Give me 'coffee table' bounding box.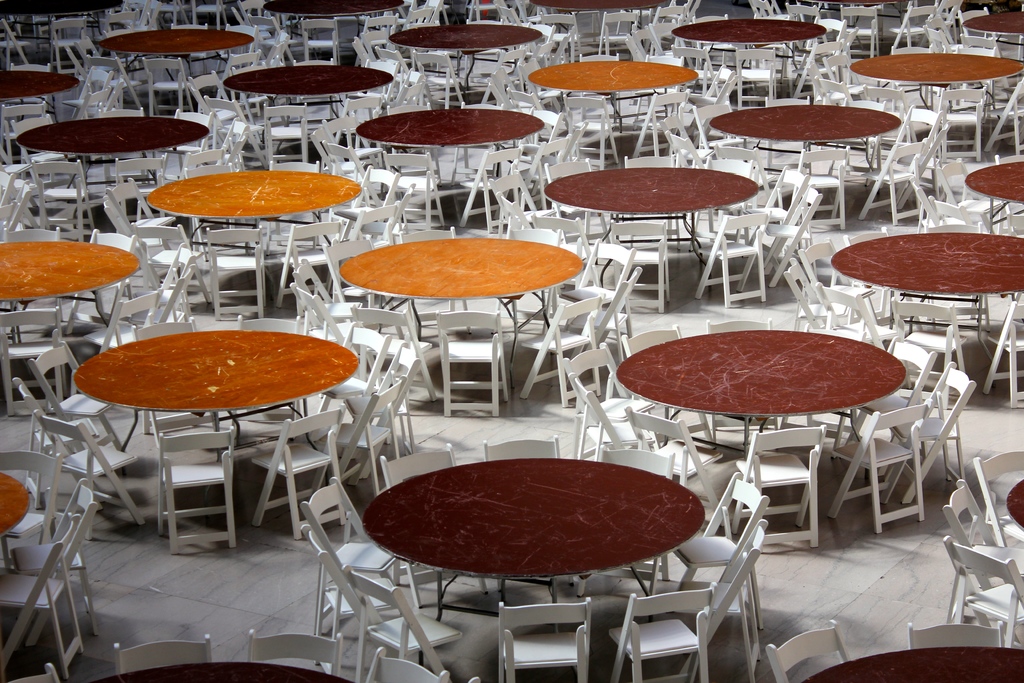
left=18, top=114, right=214, bottom=152.
